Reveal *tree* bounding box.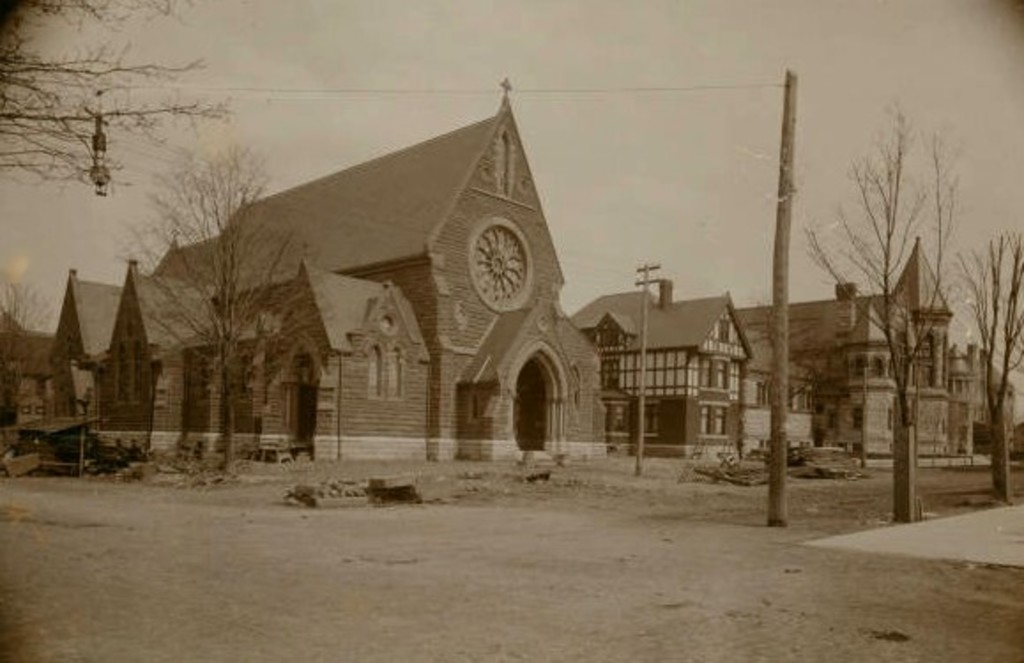
Revealed: select_region(0, 2, 239, 253).
